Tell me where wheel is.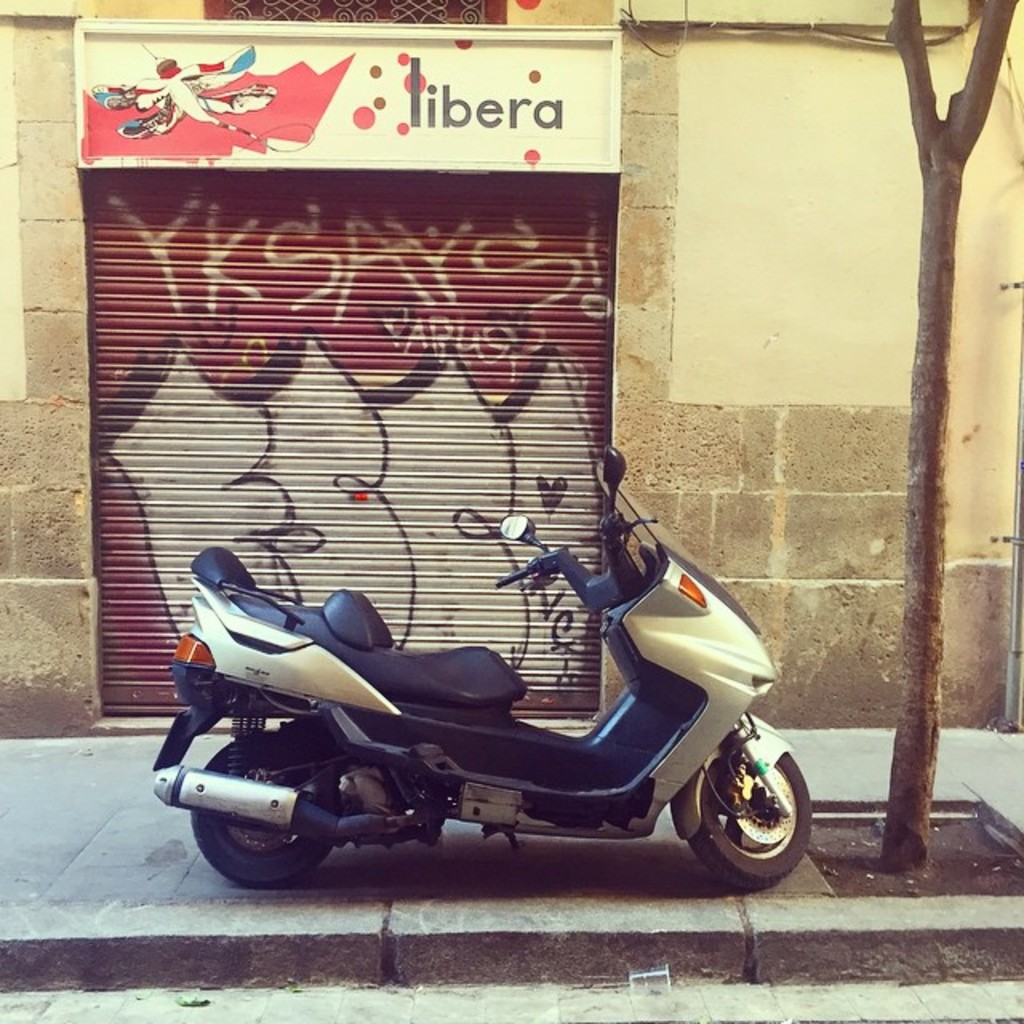
wheel is at region(189, 730, 339, 888).
